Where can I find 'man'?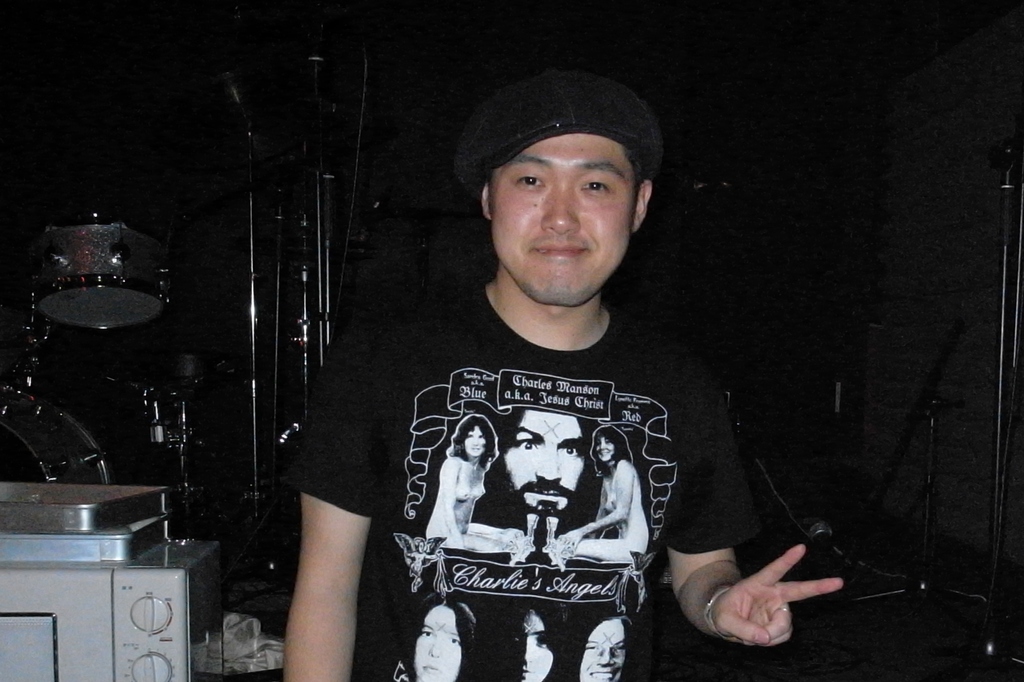
You can find it at {"left": 267, "top": 59, "right": 849, "bottom": 681}.
